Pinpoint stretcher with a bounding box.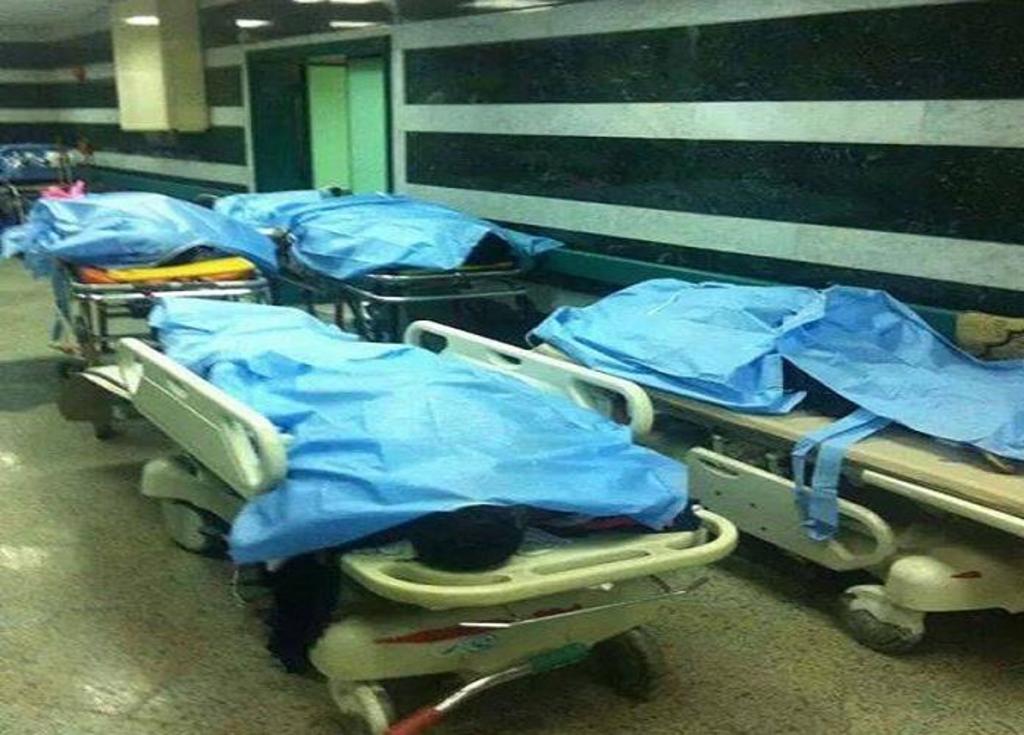
<box>81,313,736,734</box>.
